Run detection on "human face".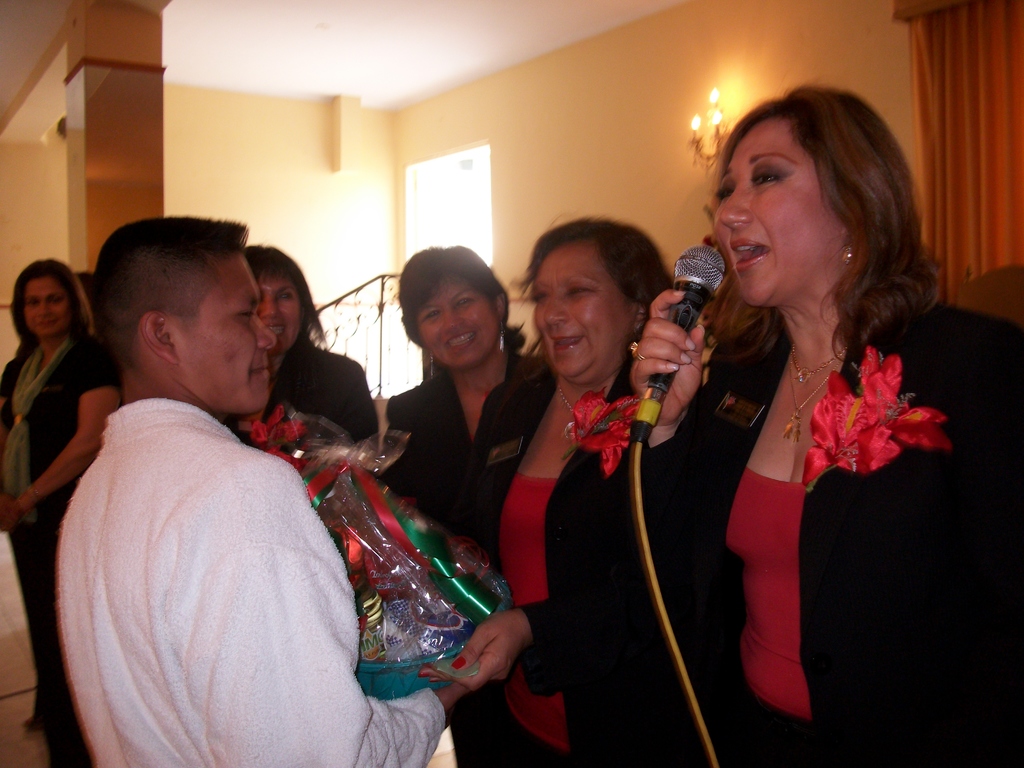
Result: bbox(254, 271, 301, 355).
